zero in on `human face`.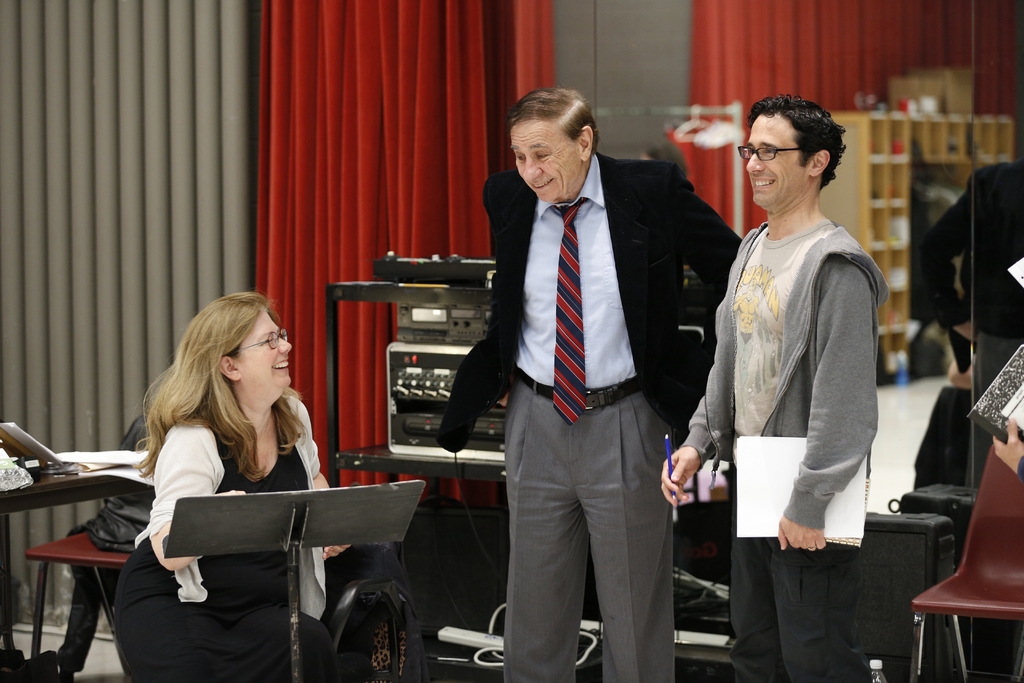
Zeroed in: (left=749, top=119, right=807, bottom=206).
